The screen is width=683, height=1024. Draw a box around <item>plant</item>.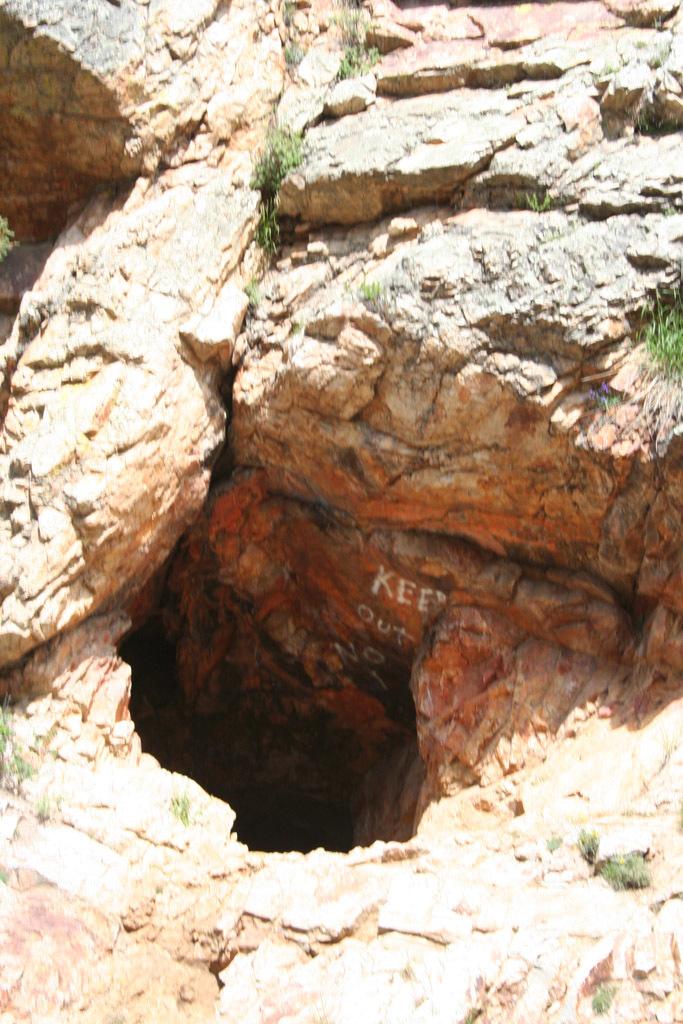
(244, 279, 261, 309).
